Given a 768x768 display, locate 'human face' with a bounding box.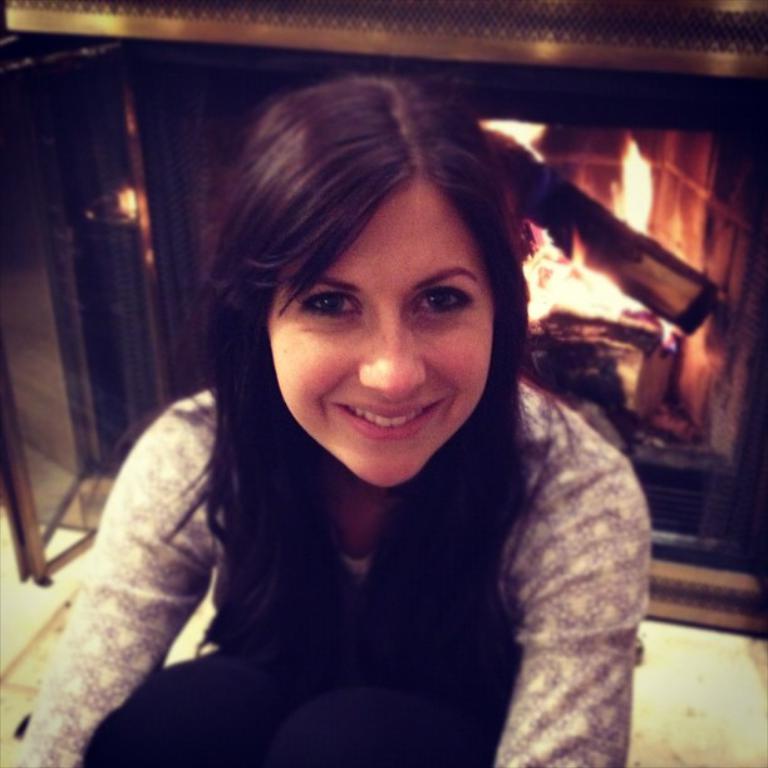
Located: BBox(271, 193, 497, 493).
